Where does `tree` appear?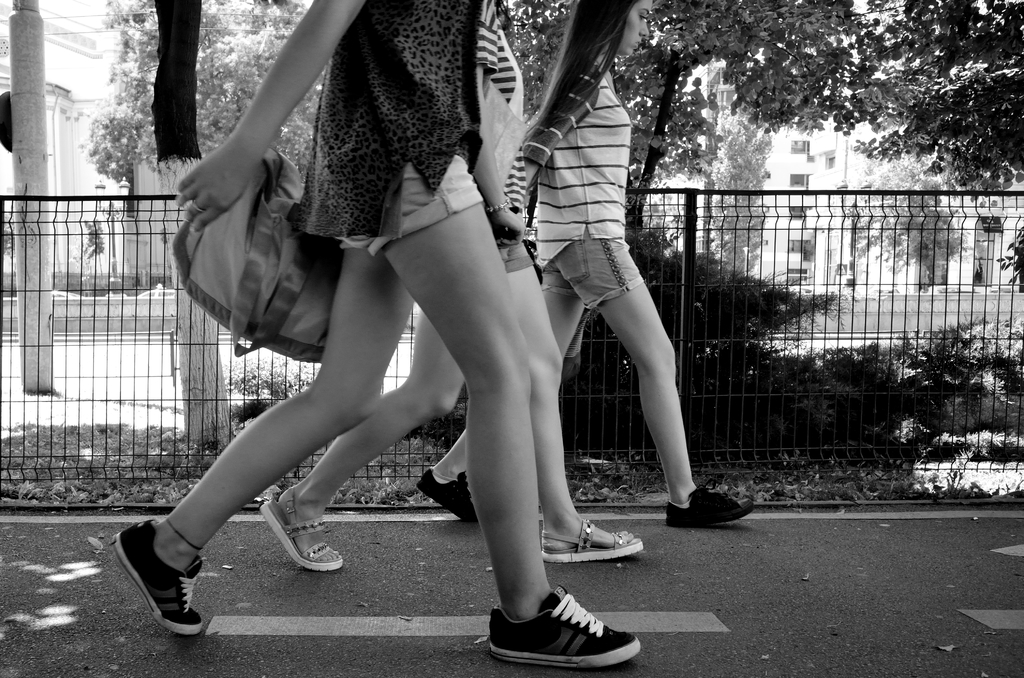
Appears at [849,0,1023,196].
